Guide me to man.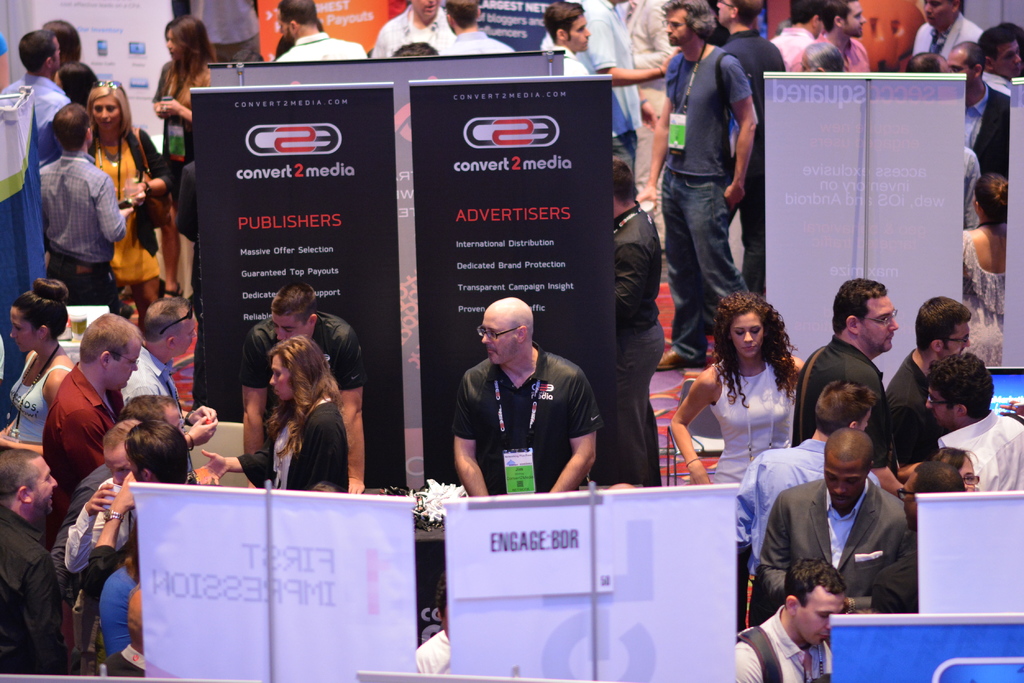
Guidance: (0, 29, 73, 164).
